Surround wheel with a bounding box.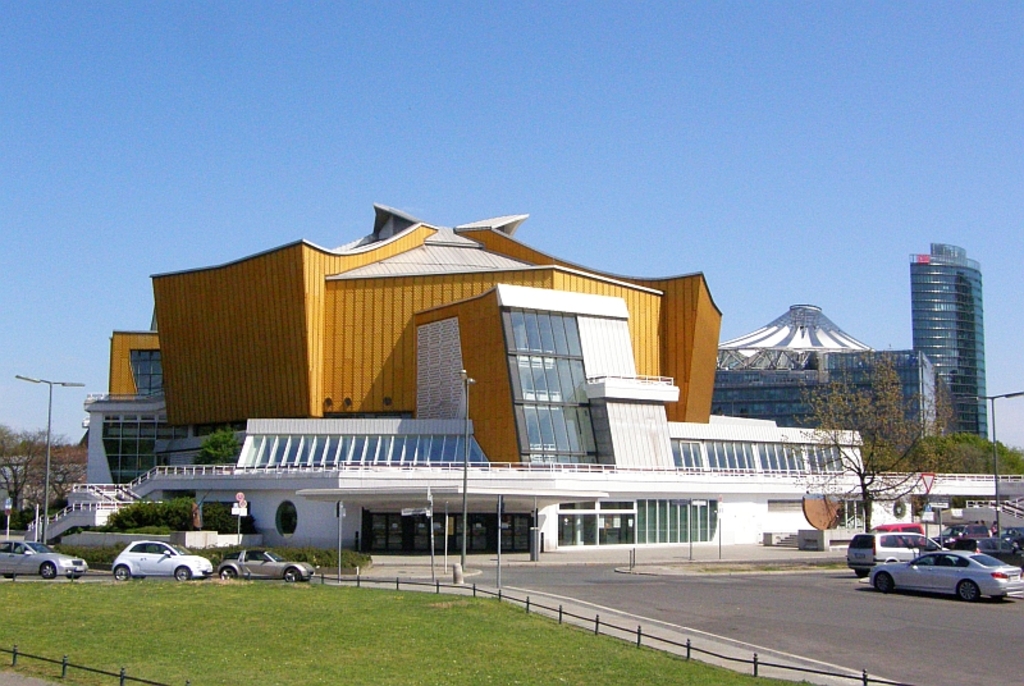
rect(115, 559, 137, 581).
